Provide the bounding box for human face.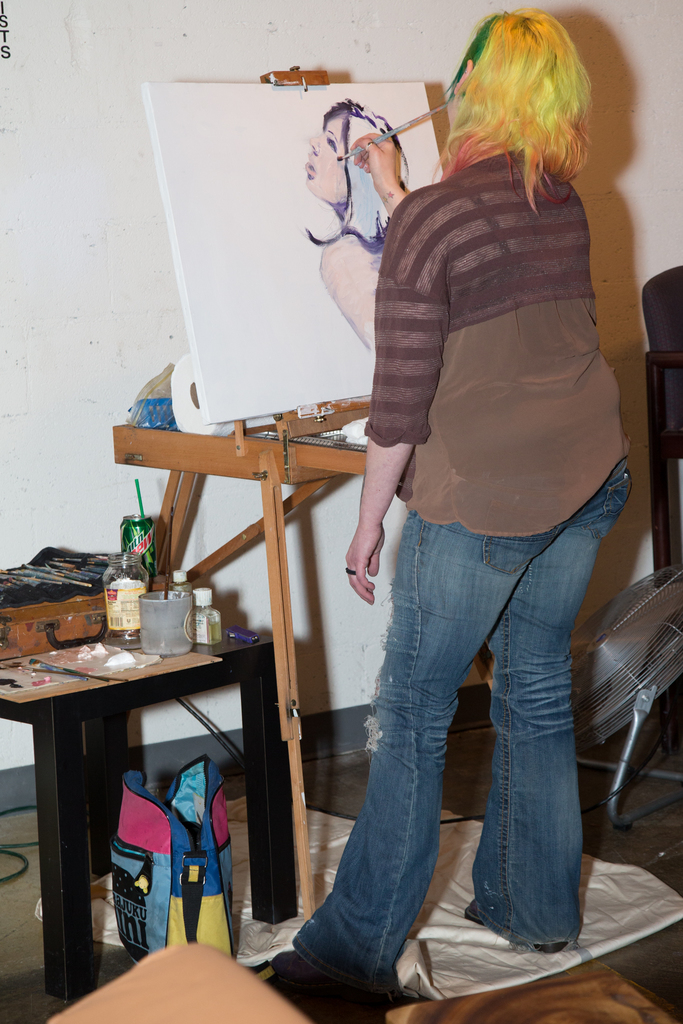
[306, 114, 349, 207].
